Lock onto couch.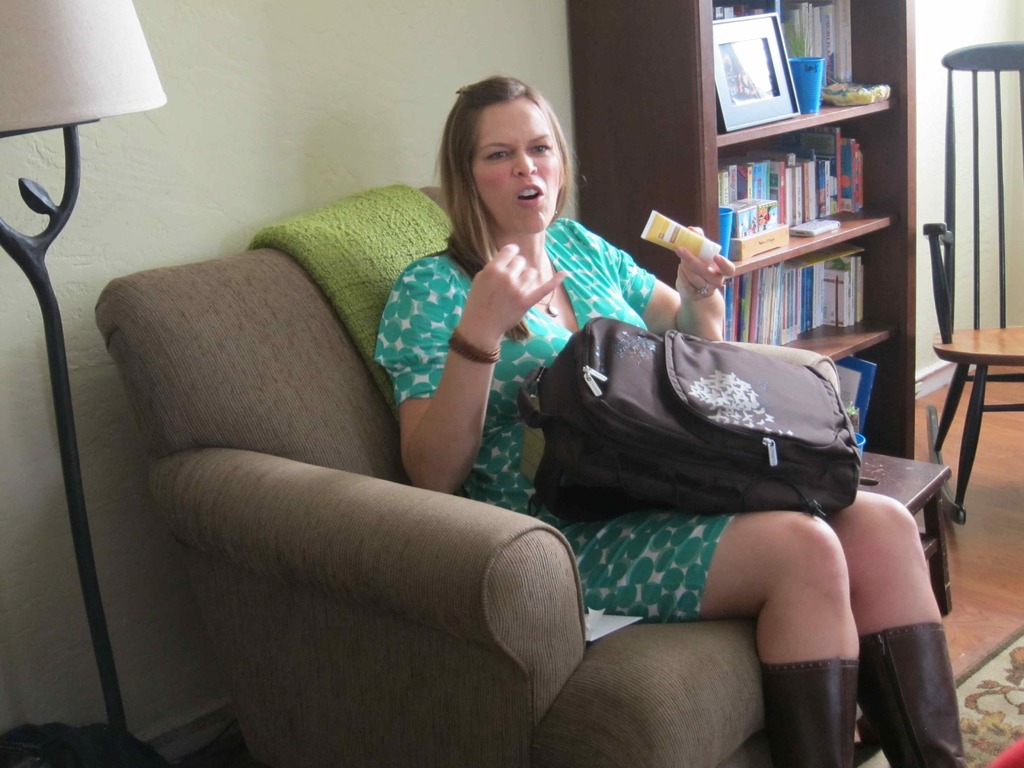
Locked: (left=91, top=185, right=858, bottom=767).
